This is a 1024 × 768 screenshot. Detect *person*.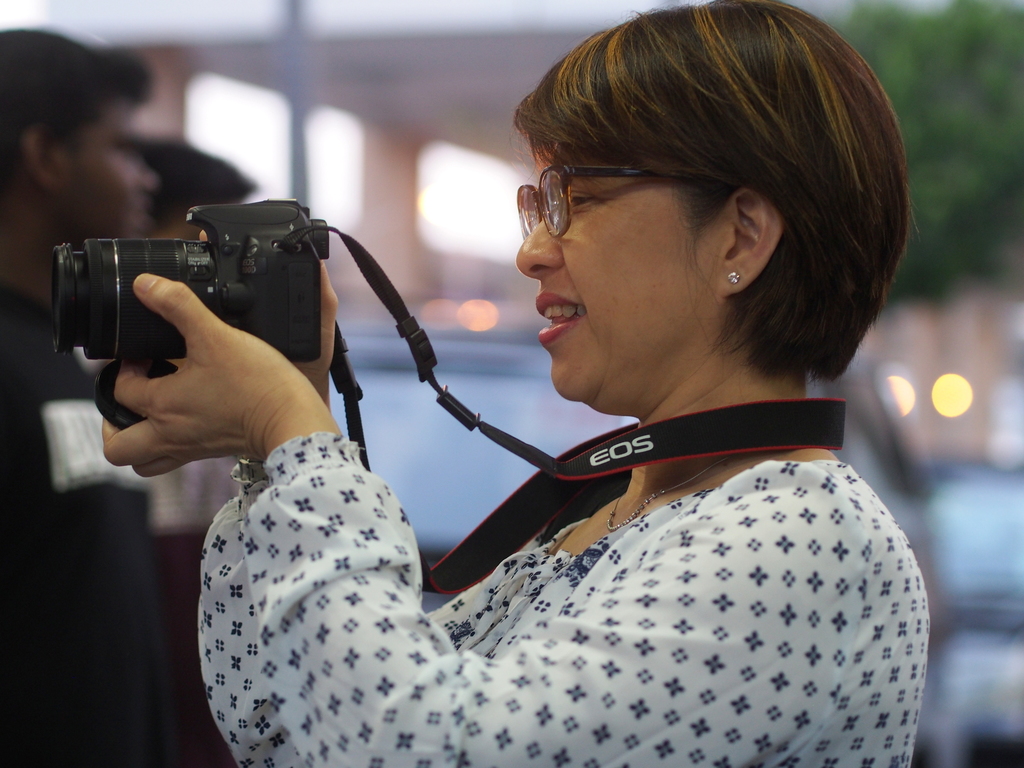
[x1=5, y1=29, x2=169, y2=767].
